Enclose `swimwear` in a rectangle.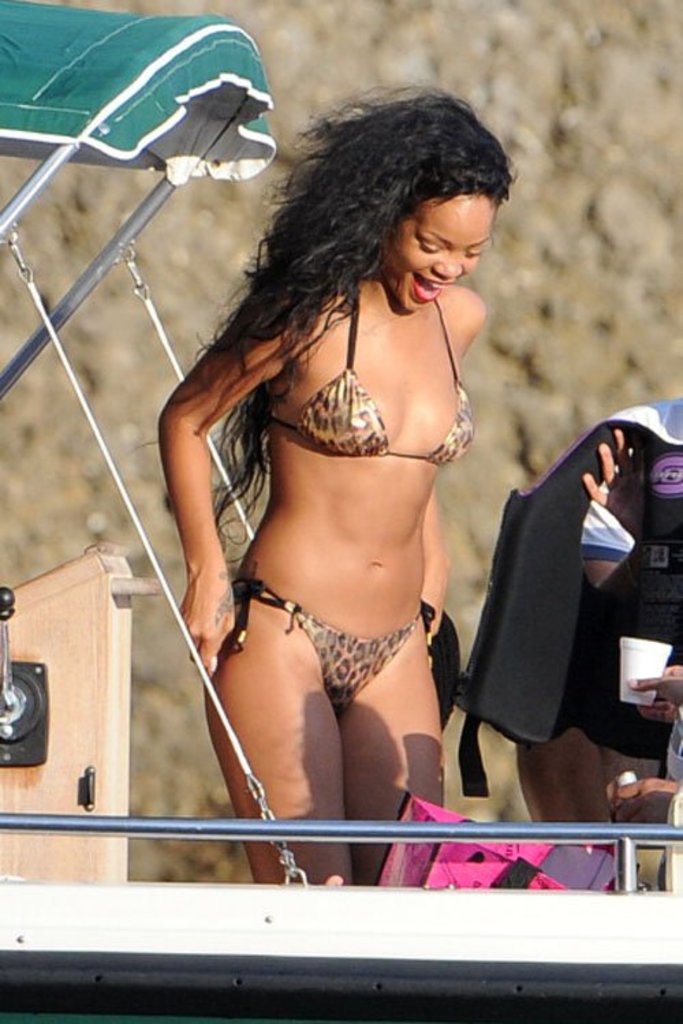
bbox(219, 560, 438, 730).
